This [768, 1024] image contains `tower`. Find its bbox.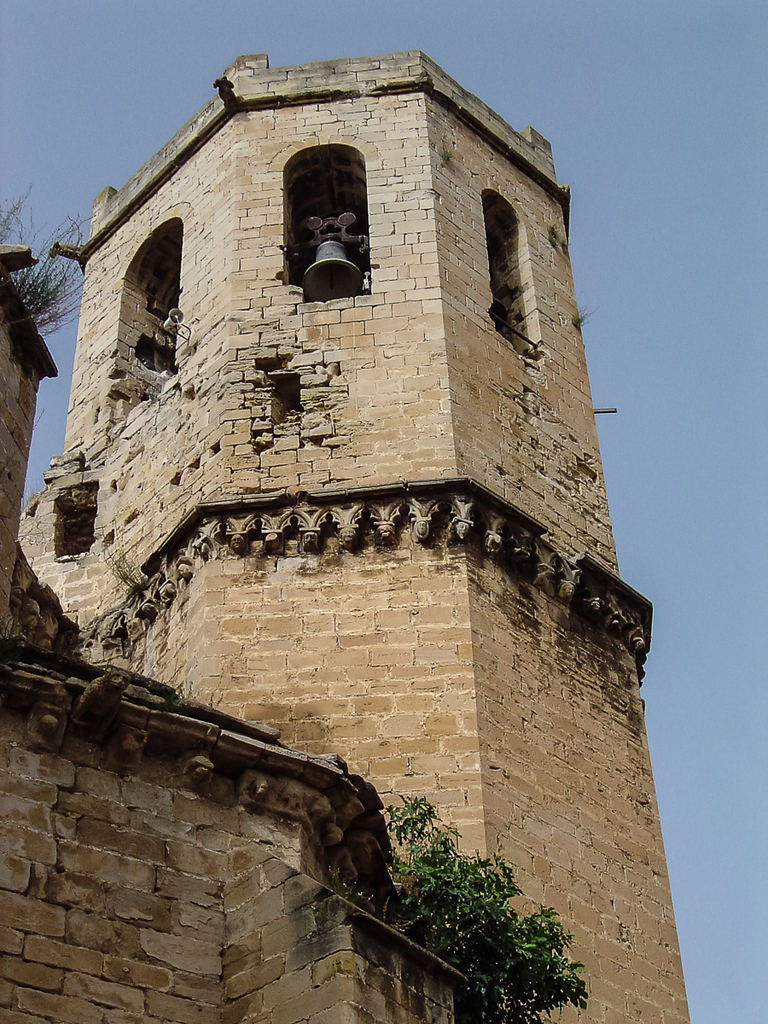
locate(55, 138, 693, 1013).
